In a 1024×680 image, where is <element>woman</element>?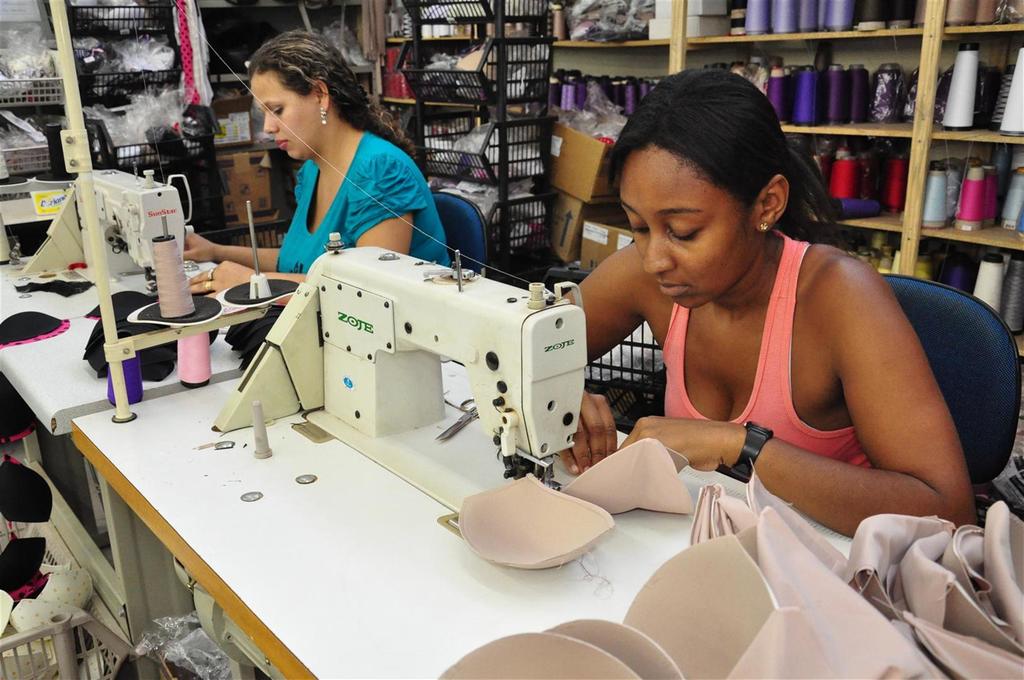
bbox(545, 61, 986, 537).
